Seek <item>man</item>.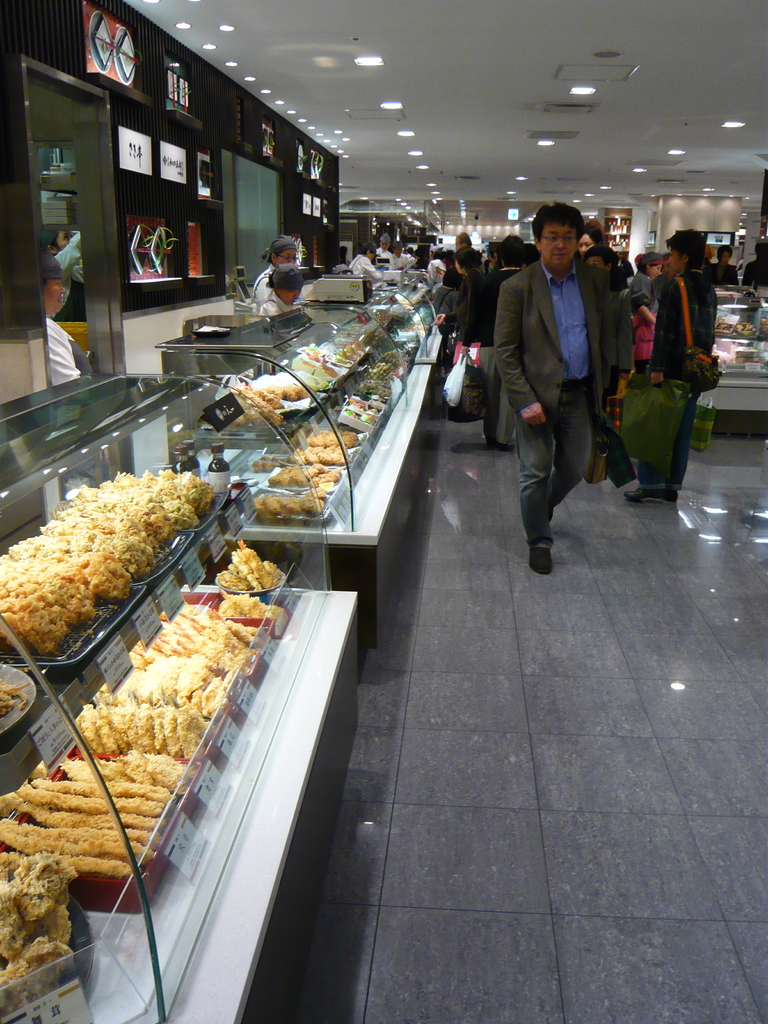
(620,224,718,508).
